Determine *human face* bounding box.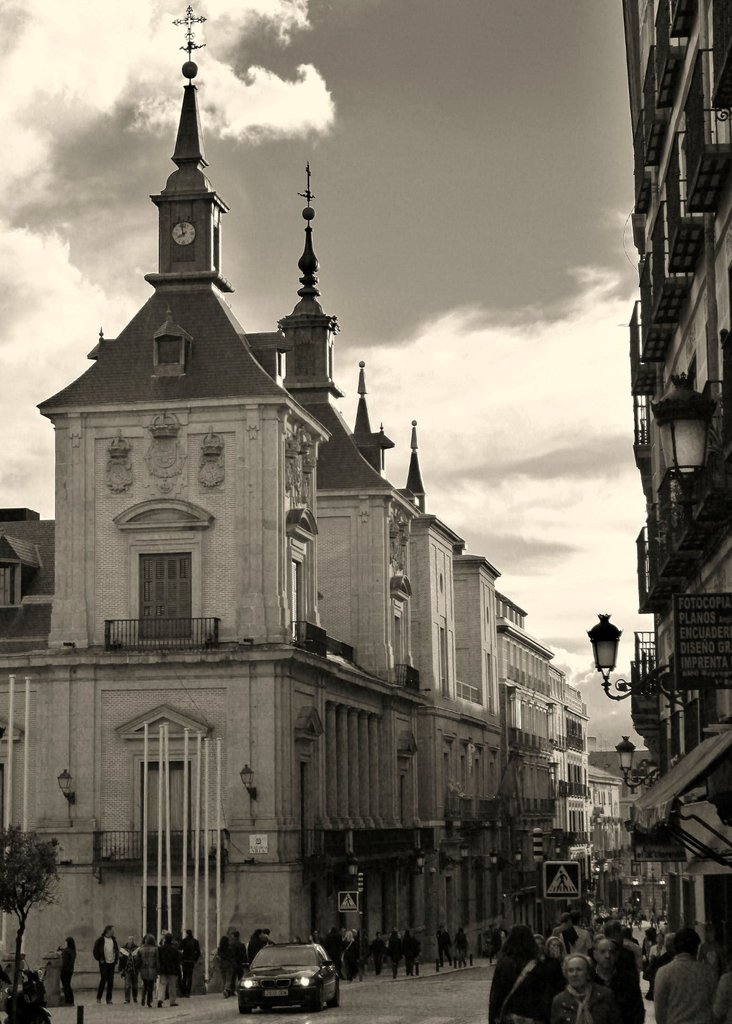
Determined: Rect(107, 926, 117, 935).
